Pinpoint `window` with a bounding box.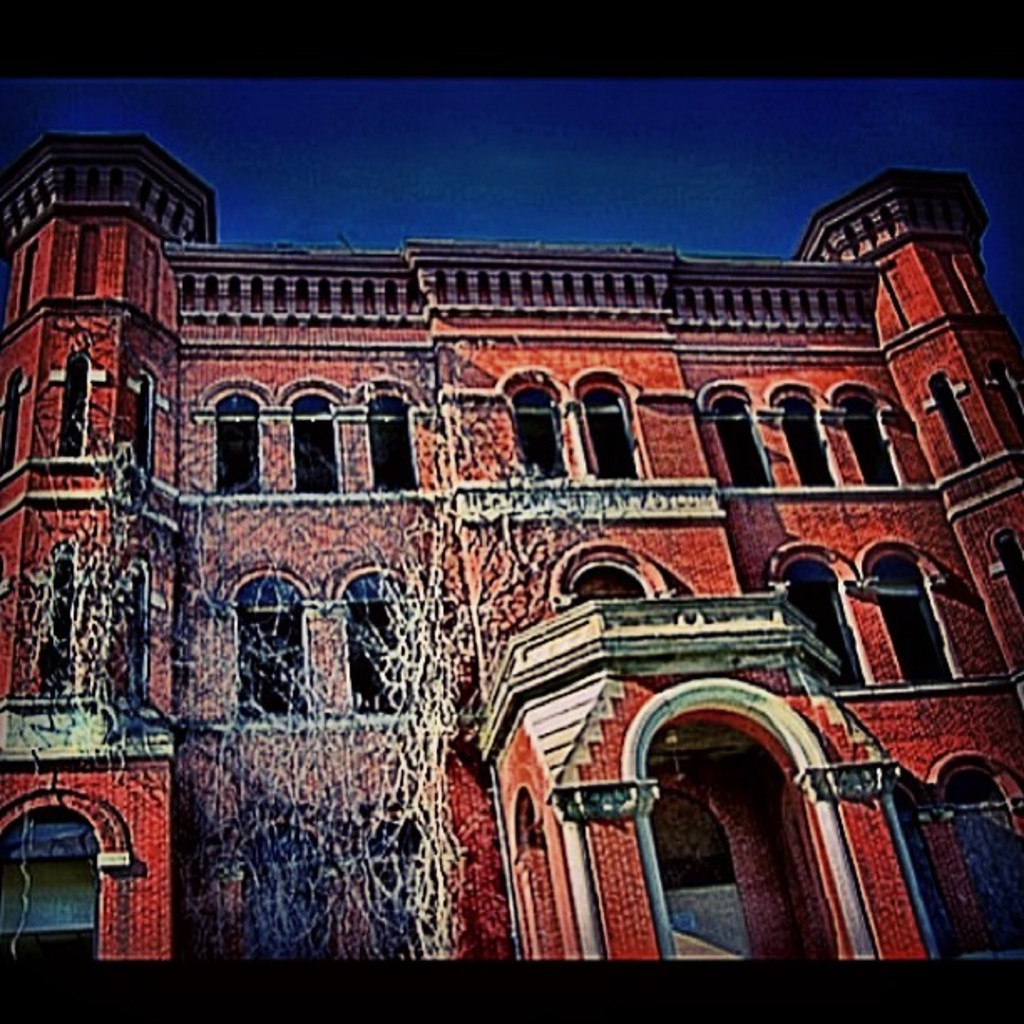
[x1=840, y1=390, x2=897, y2=482].
